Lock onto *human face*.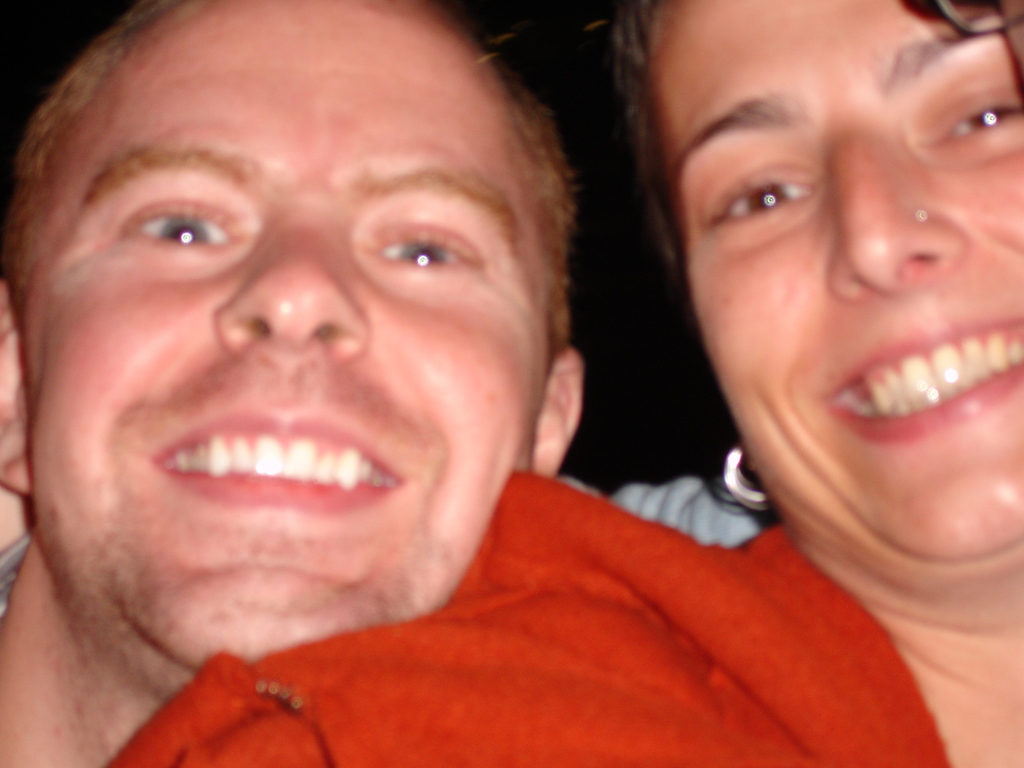
Locked: region(19, 0, 546, 668).
